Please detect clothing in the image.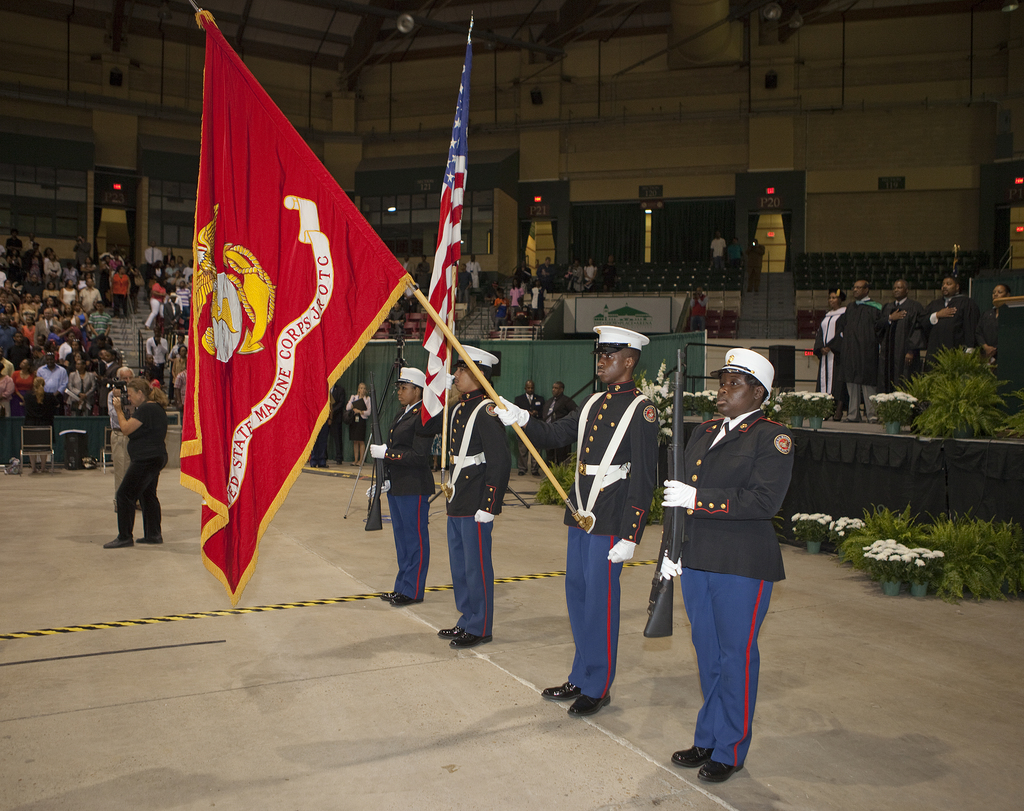
pyautogui.locateOnScreen(812, 293, 889, 423).
